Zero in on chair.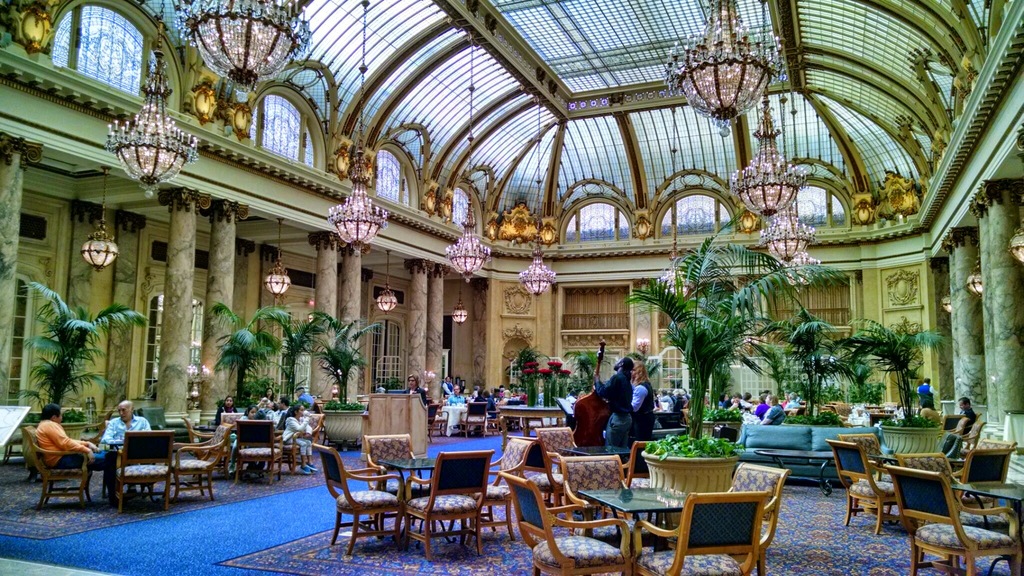
Zeroed in: 113, 425, 174, 515.
